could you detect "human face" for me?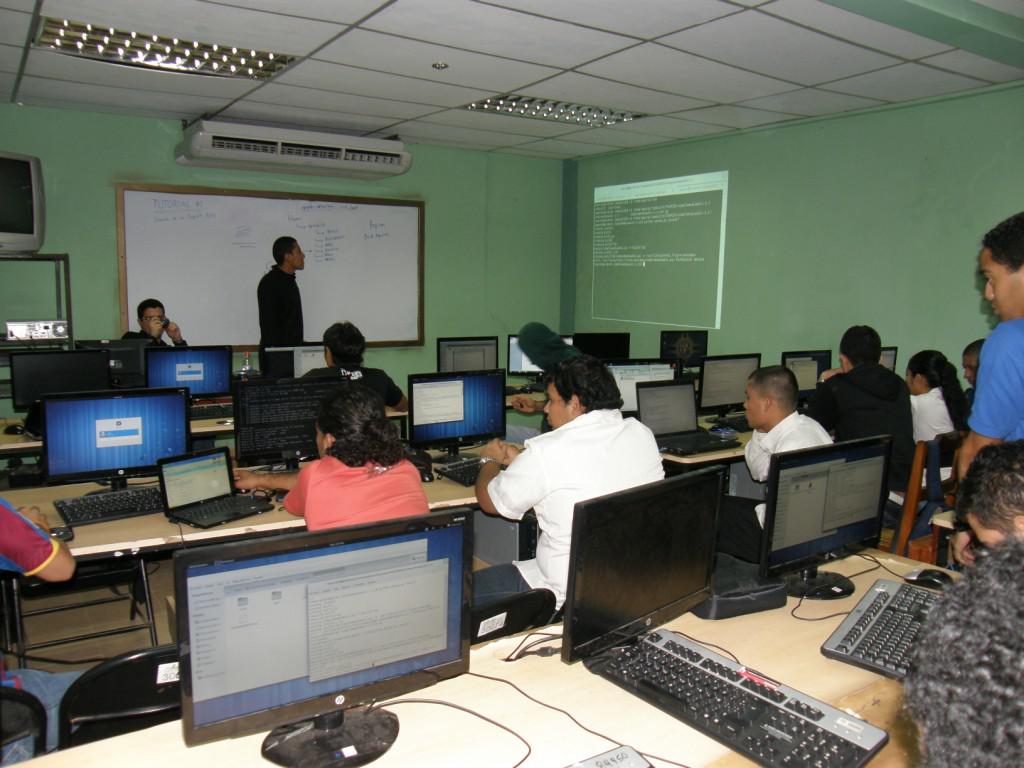
Detection result: x1=148 y1=306 x2=166 y2=335.
